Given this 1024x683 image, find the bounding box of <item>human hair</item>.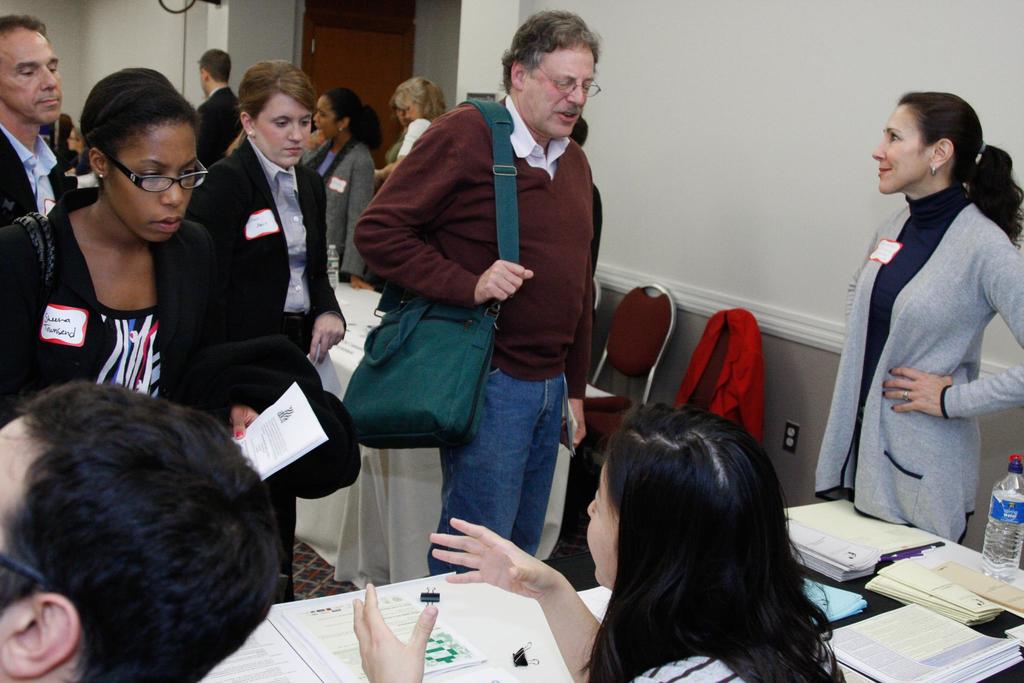
(194,47,230,83).
